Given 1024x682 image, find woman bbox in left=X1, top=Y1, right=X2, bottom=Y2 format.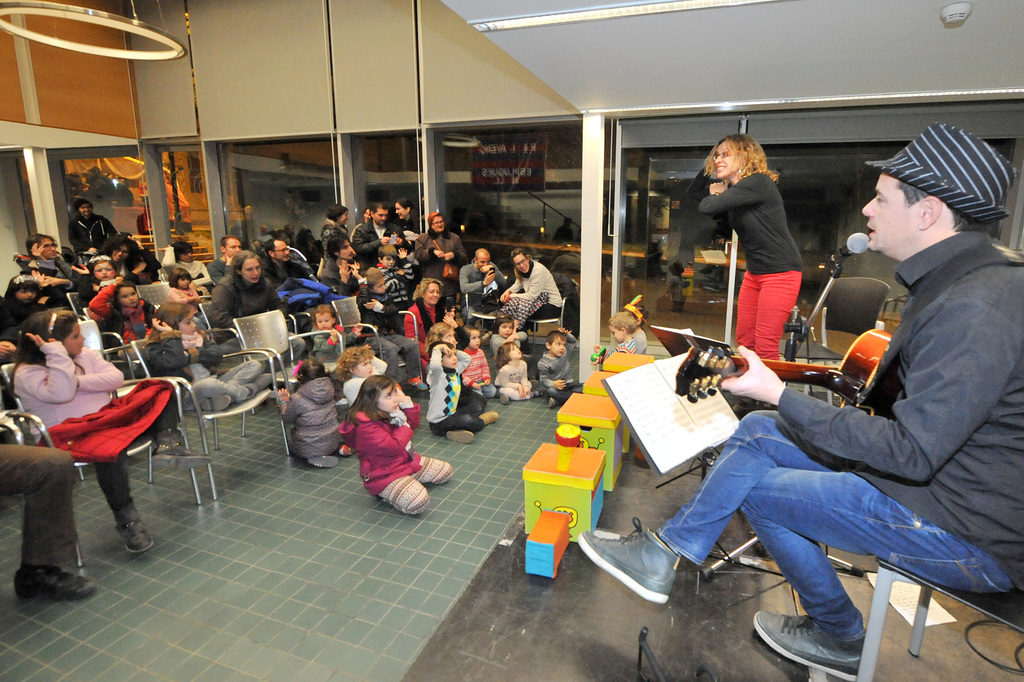
left=405, top=270, right=459, bottom=383.
